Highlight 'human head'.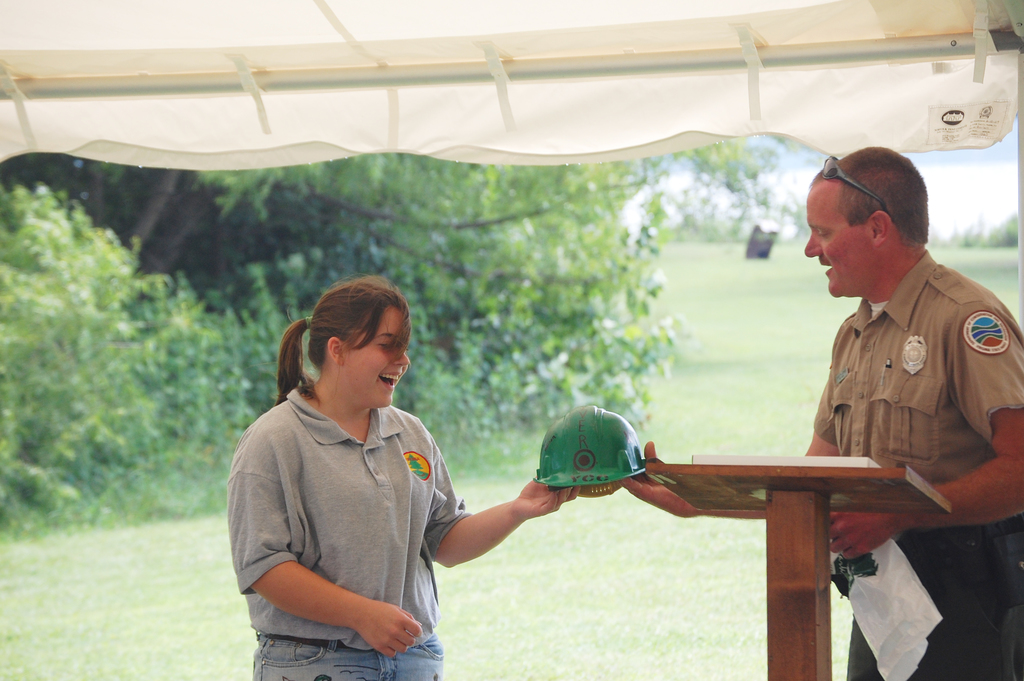
Highlighted region: box=[803, 144, 936, 299].
